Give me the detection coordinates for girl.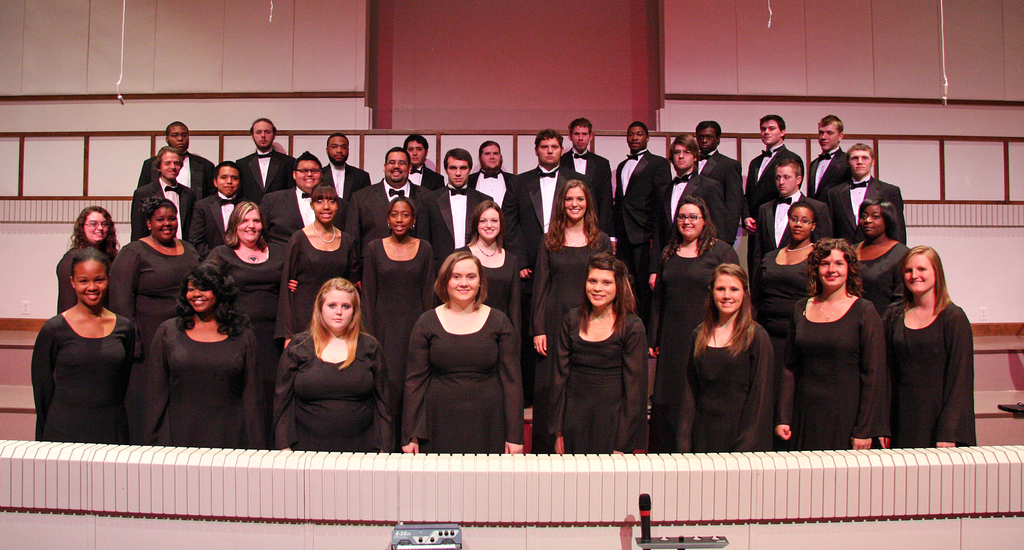
left=143, top=265, right=262, bottom=449.
